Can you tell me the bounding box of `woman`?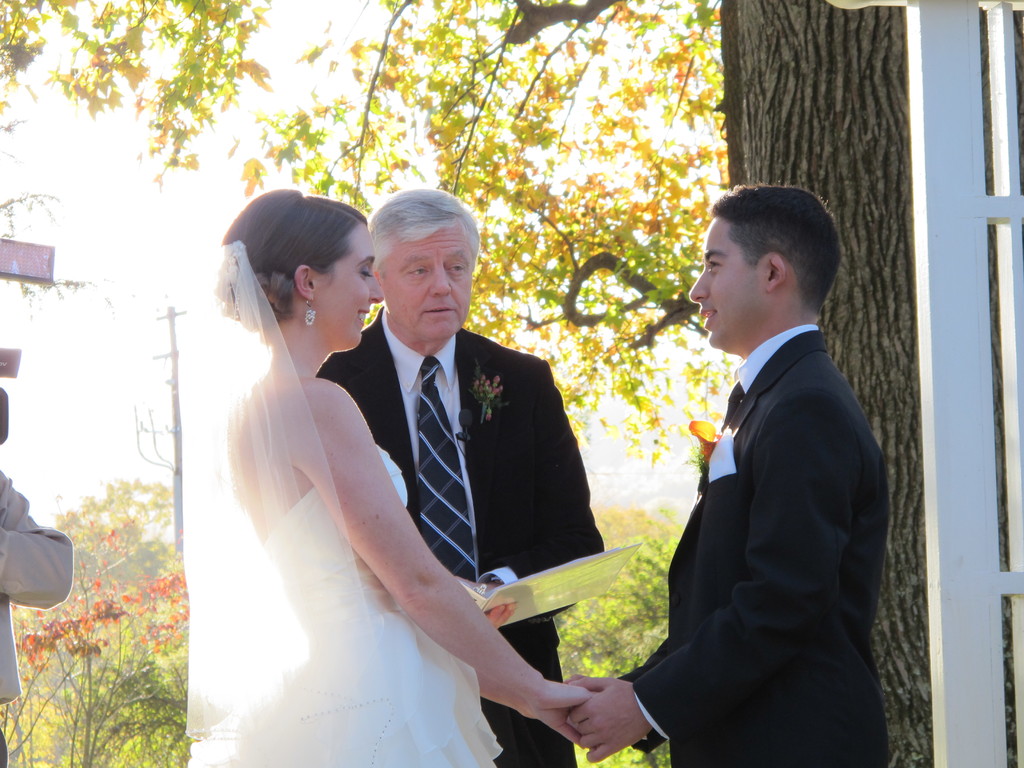
box(200, 157, 572, 757).
